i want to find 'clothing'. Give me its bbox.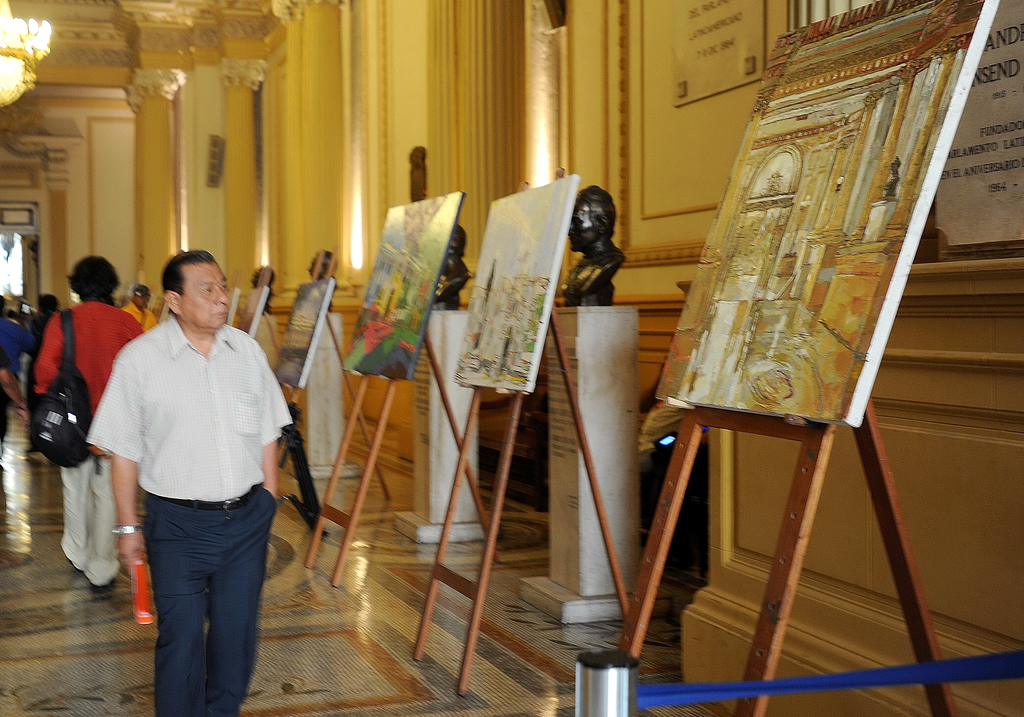
box=[0, 336, 15, 465].
